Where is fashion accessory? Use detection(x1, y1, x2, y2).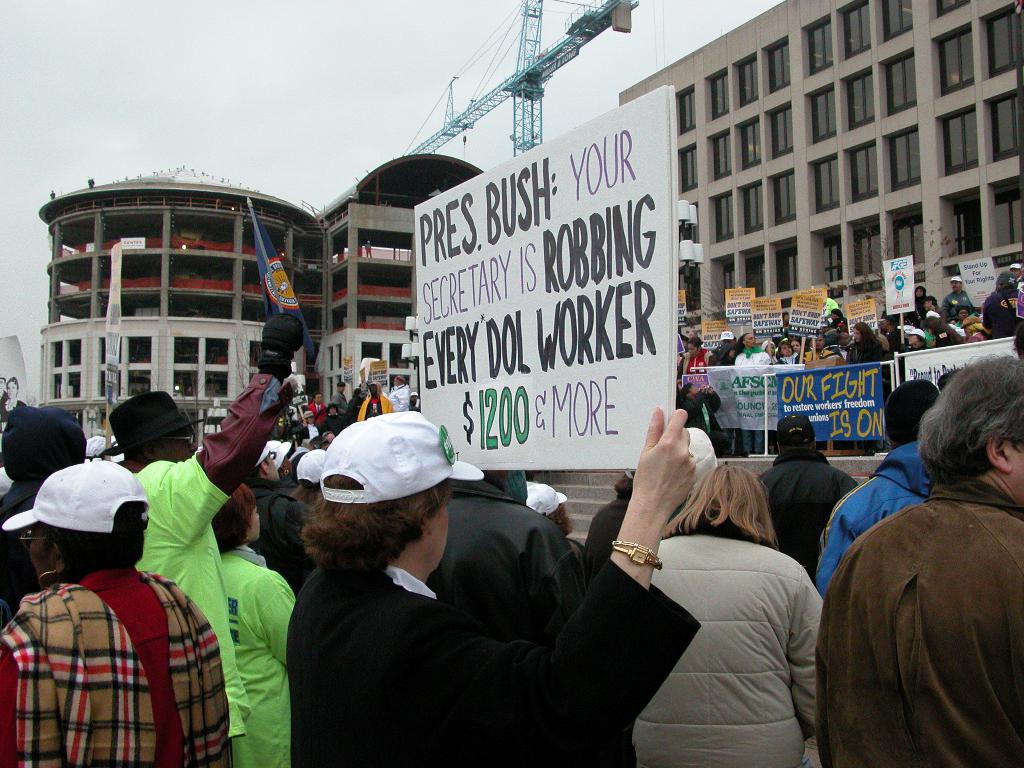
detection(320, 409, 487, 502).
